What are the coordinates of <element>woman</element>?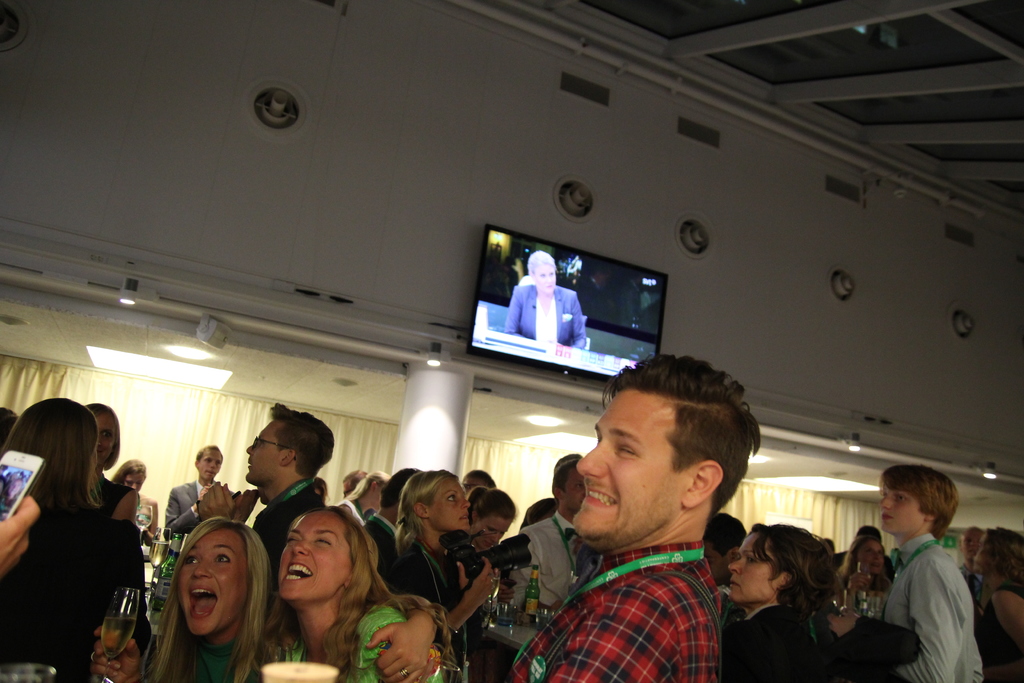
12/398/144/682.
